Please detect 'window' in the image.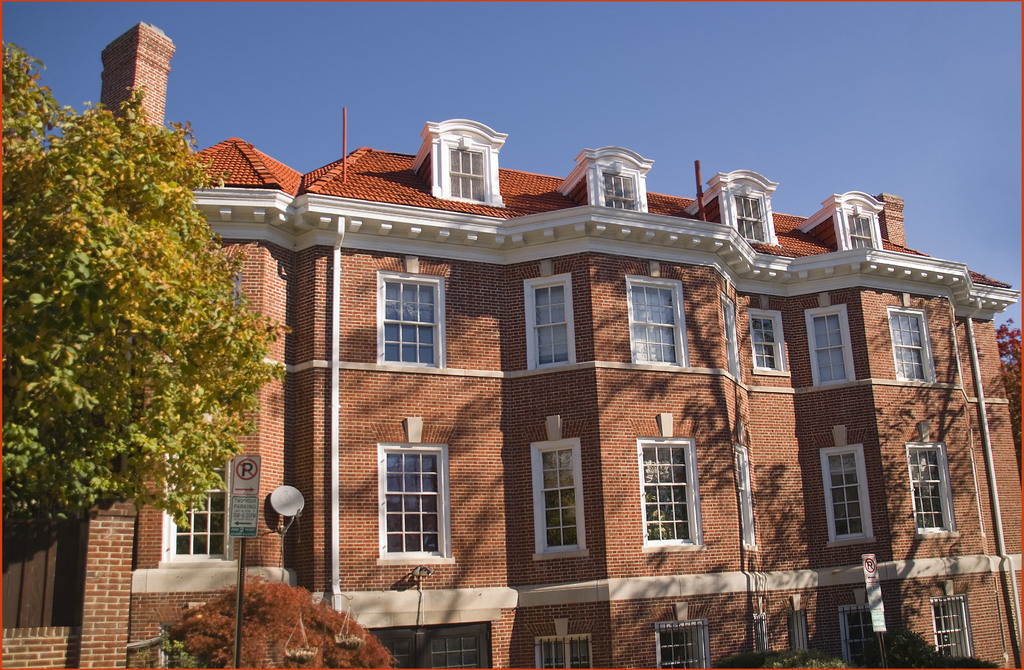
746:311:793:379.
